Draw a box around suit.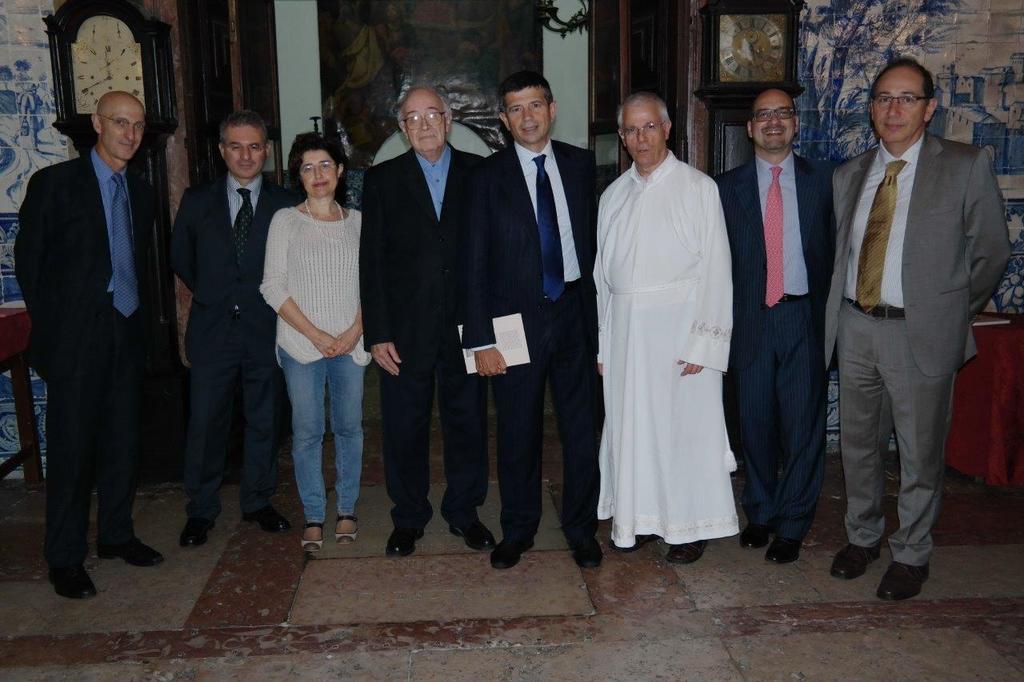
12,145,174,564.
